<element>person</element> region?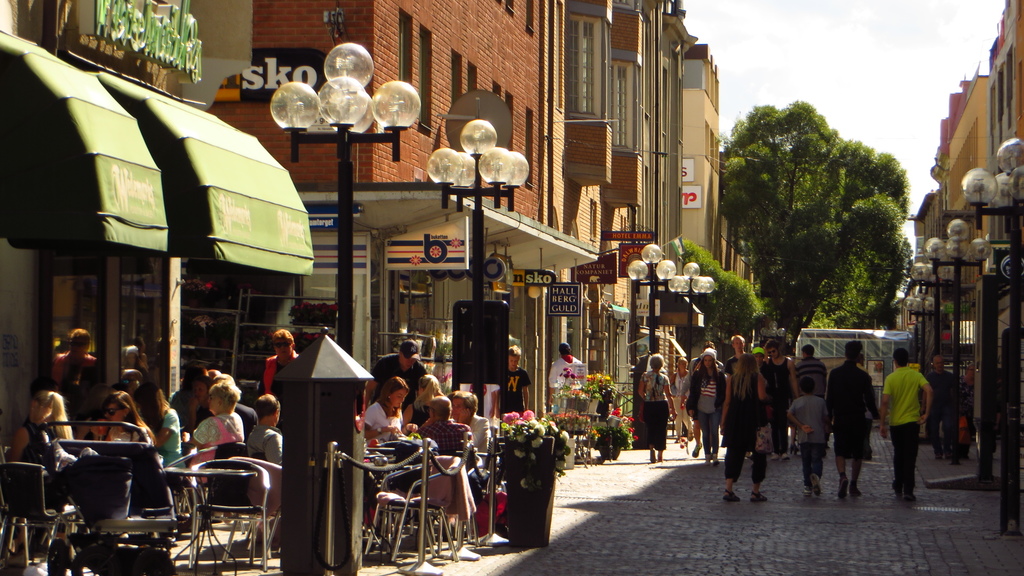
890/331/943/492
